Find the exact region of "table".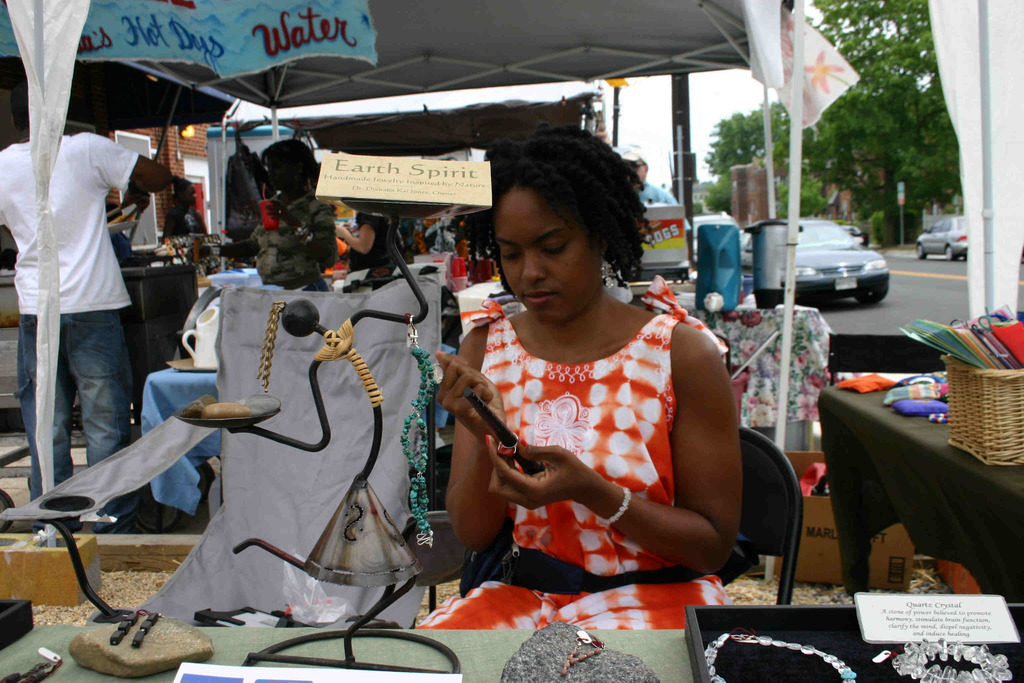
Exact region: <box>120,262,198,399</box>.
